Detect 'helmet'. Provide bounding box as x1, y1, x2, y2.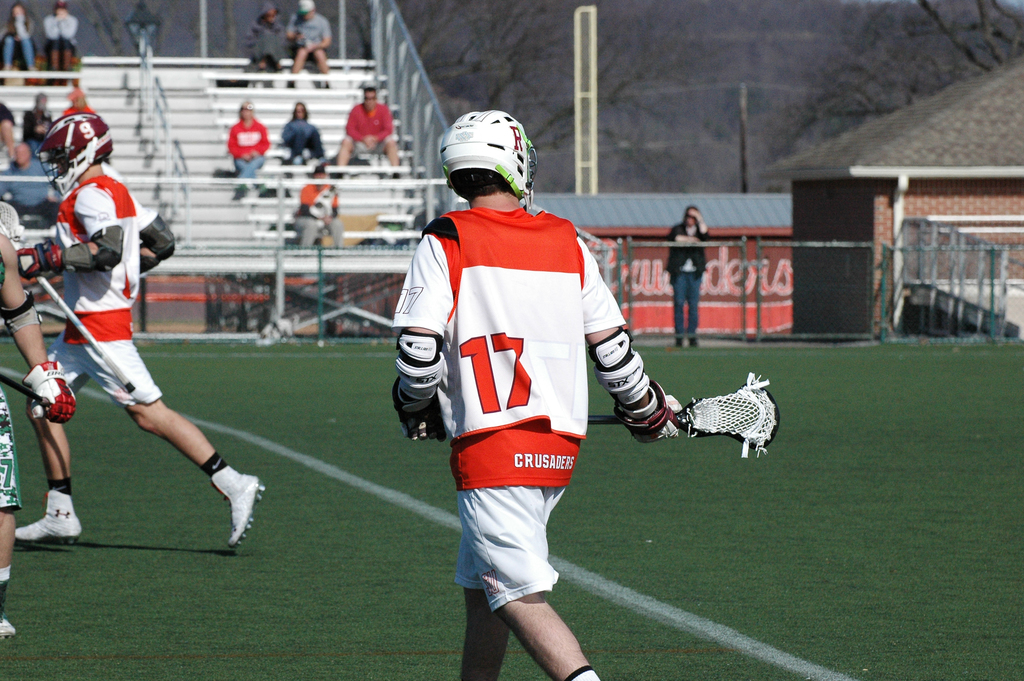
440, 113, 538, 210.
